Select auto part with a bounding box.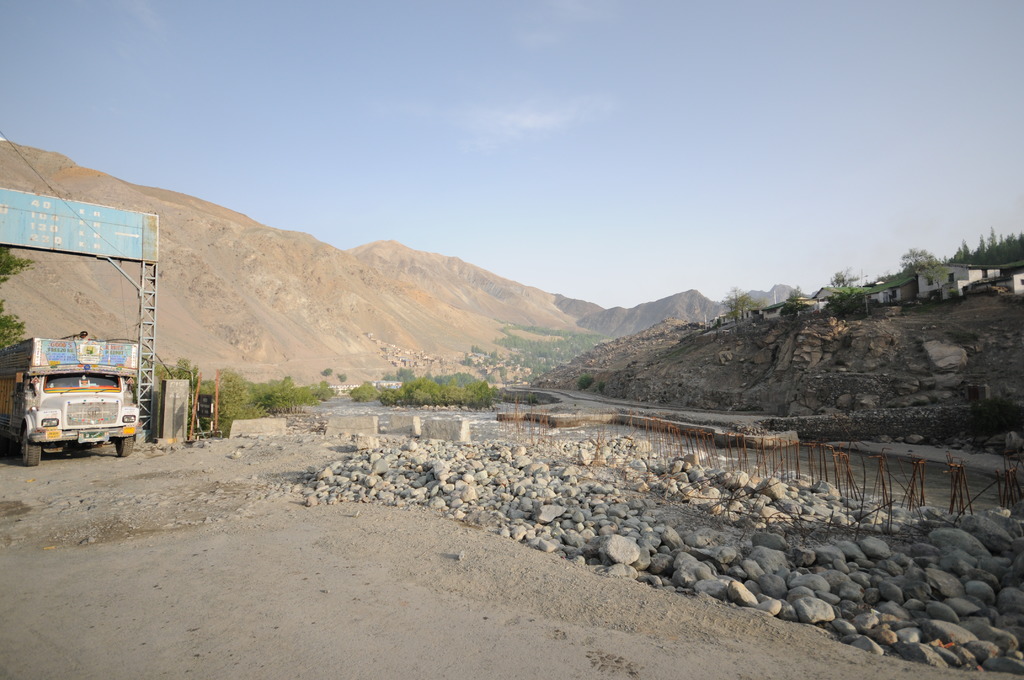
{"x1": 124, "y1": 416, "x2": 135, "y2": 423}.
